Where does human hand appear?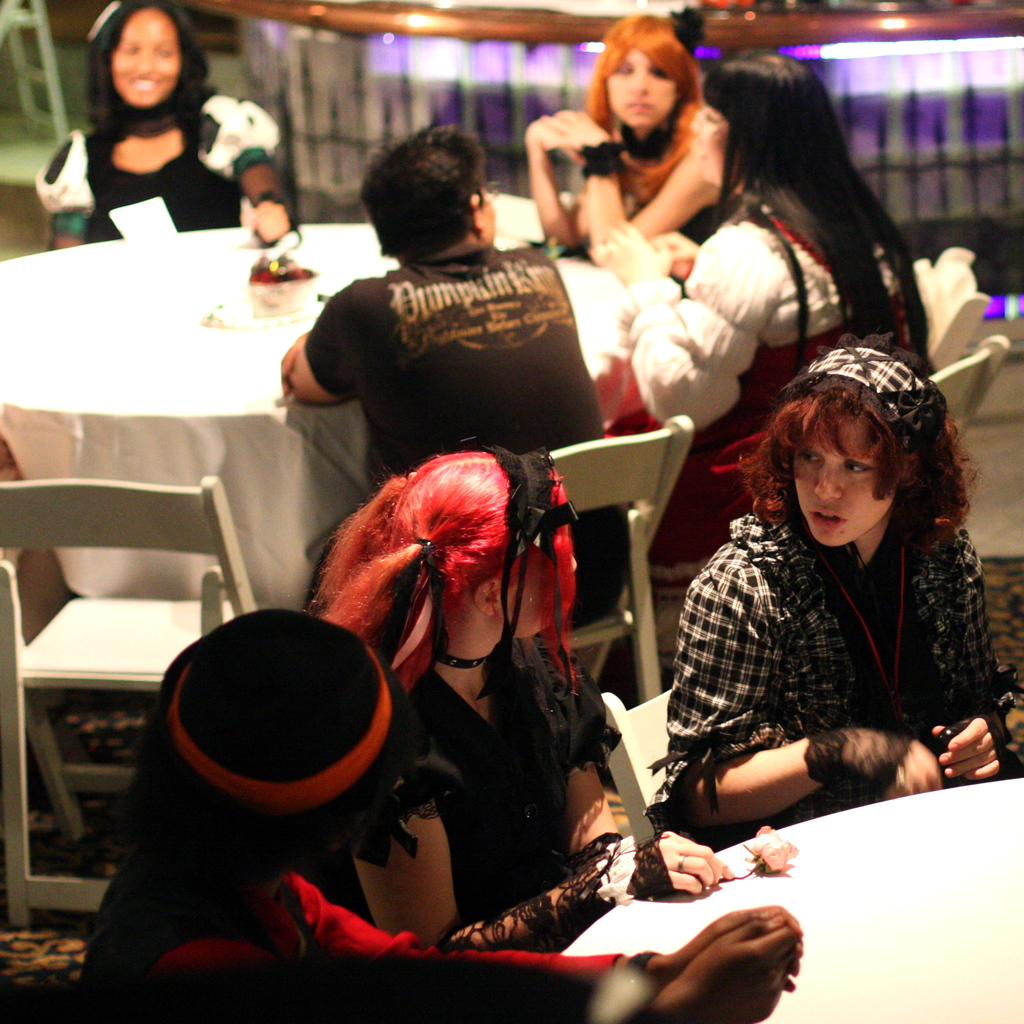
Appears at region(650, 915, 797, 1023).
